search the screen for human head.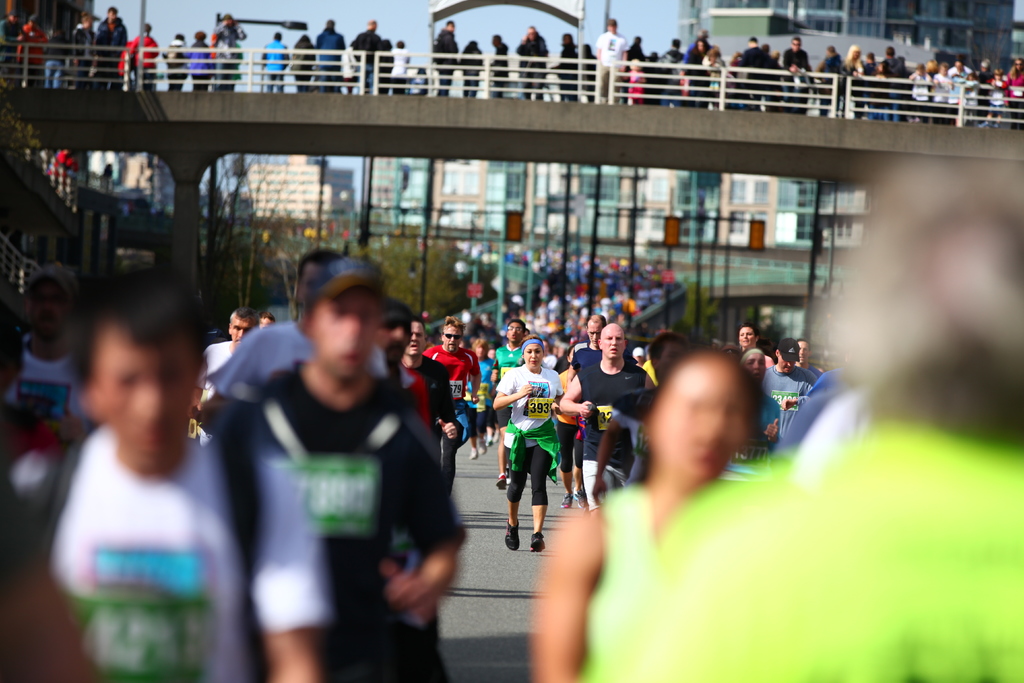
Found at {"x1": 106, "y1": 3, "x2": 118, "y2": 20}.
